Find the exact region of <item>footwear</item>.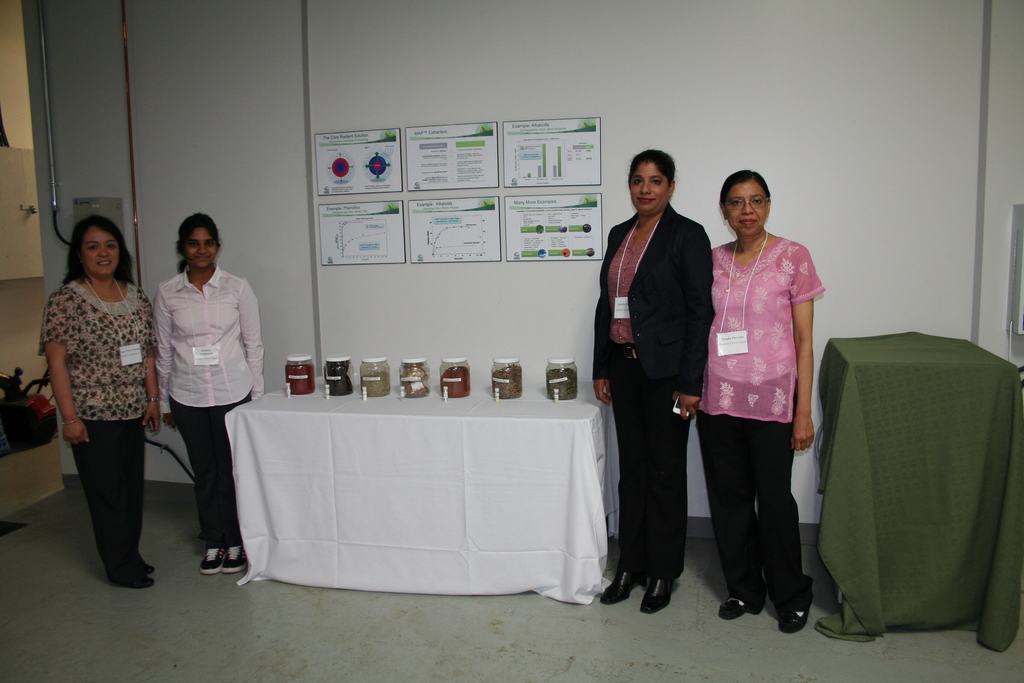
Exact region: rect(716, 595, 762, 620).
